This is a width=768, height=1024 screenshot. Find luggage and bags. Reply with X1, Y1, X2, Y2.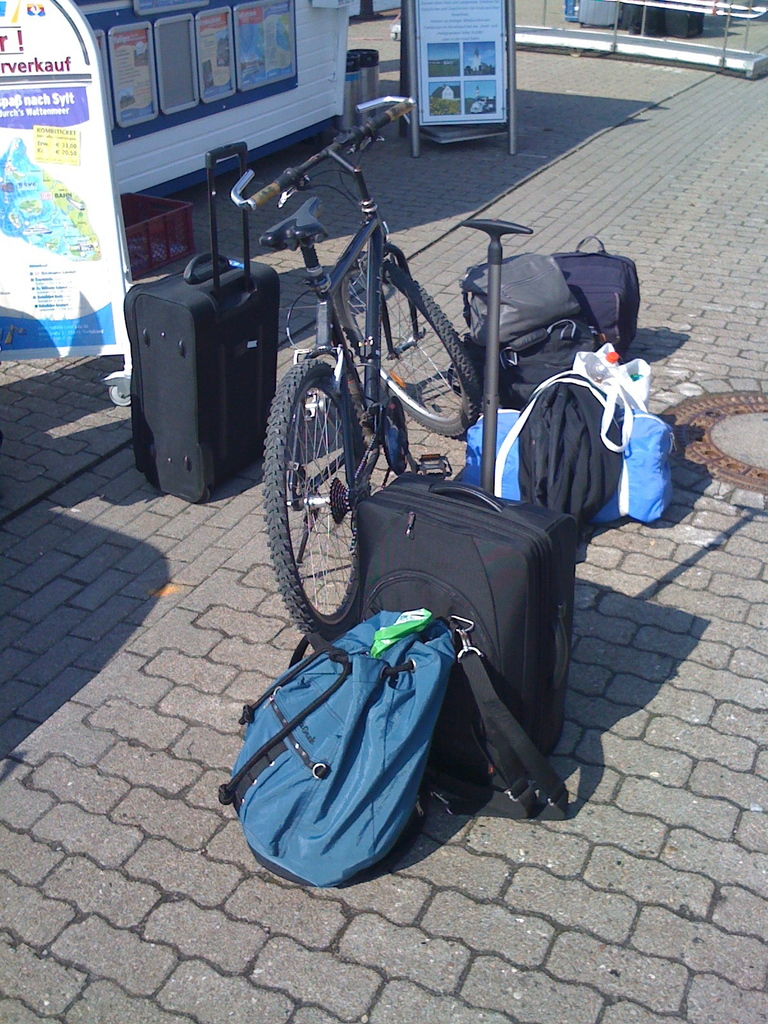
130, 147, 278, 506.
